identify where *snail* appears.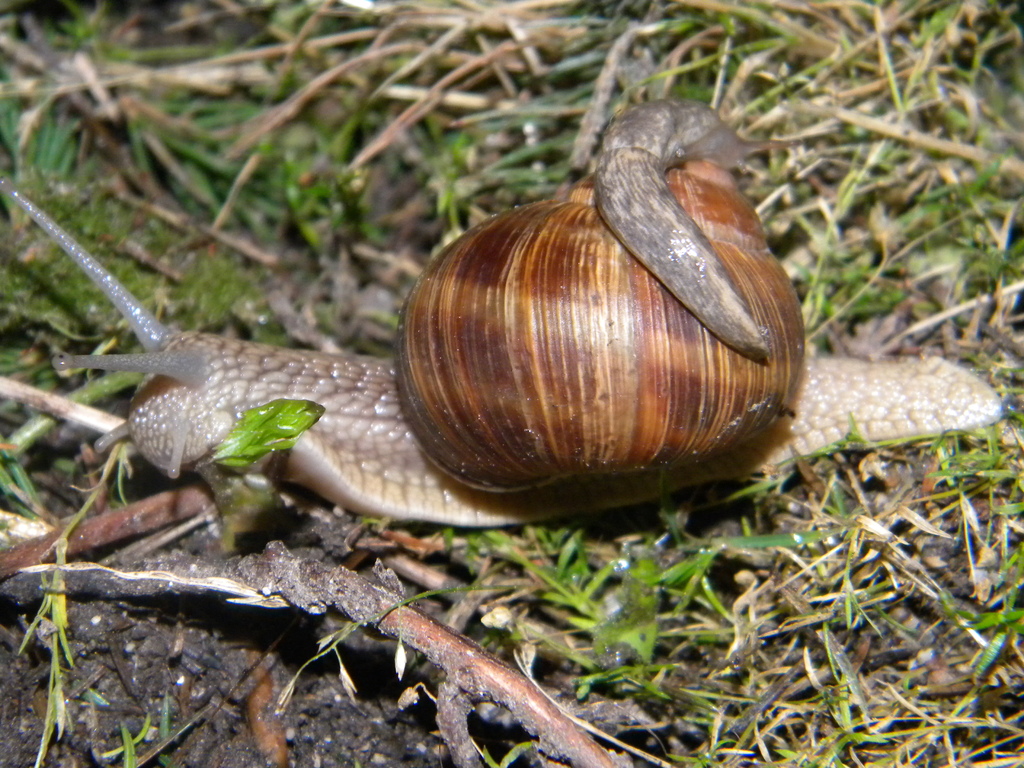
Appears at 589:93:796:357.
